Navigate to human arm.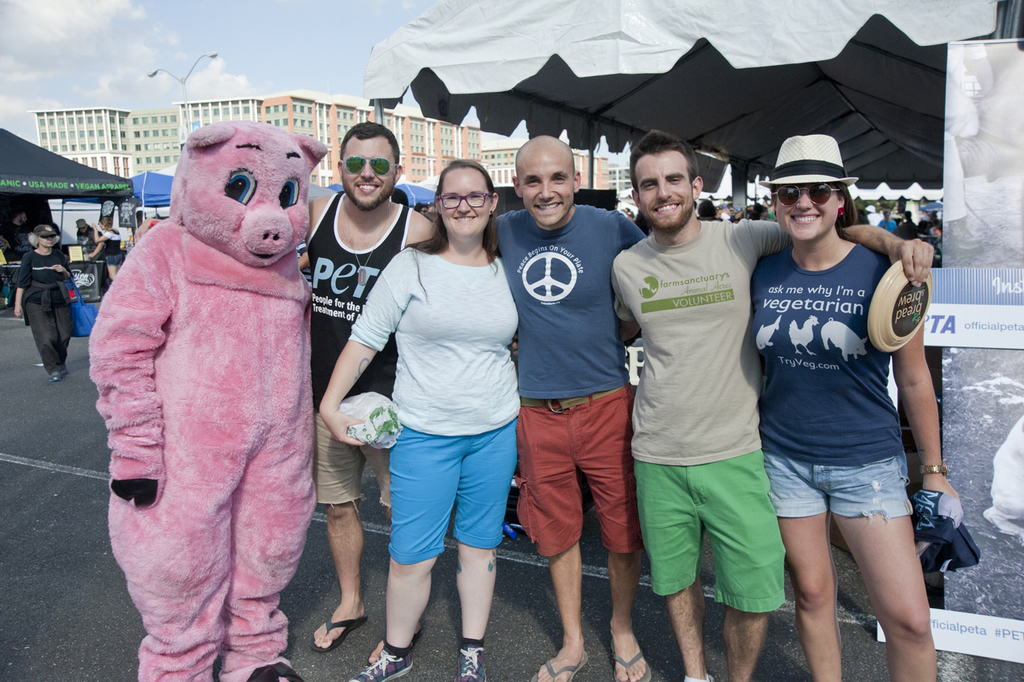
Navigation target: [11,260,31,319].
